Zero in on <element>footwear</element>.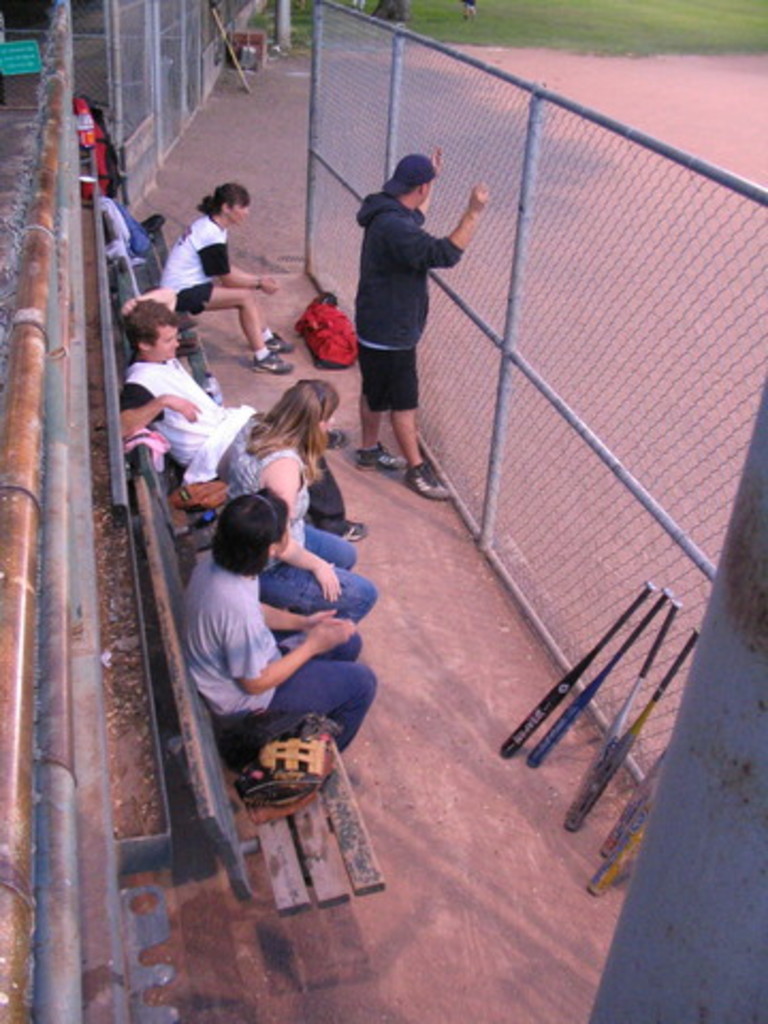
Zeroed in: (322, 431, 350, 452).
